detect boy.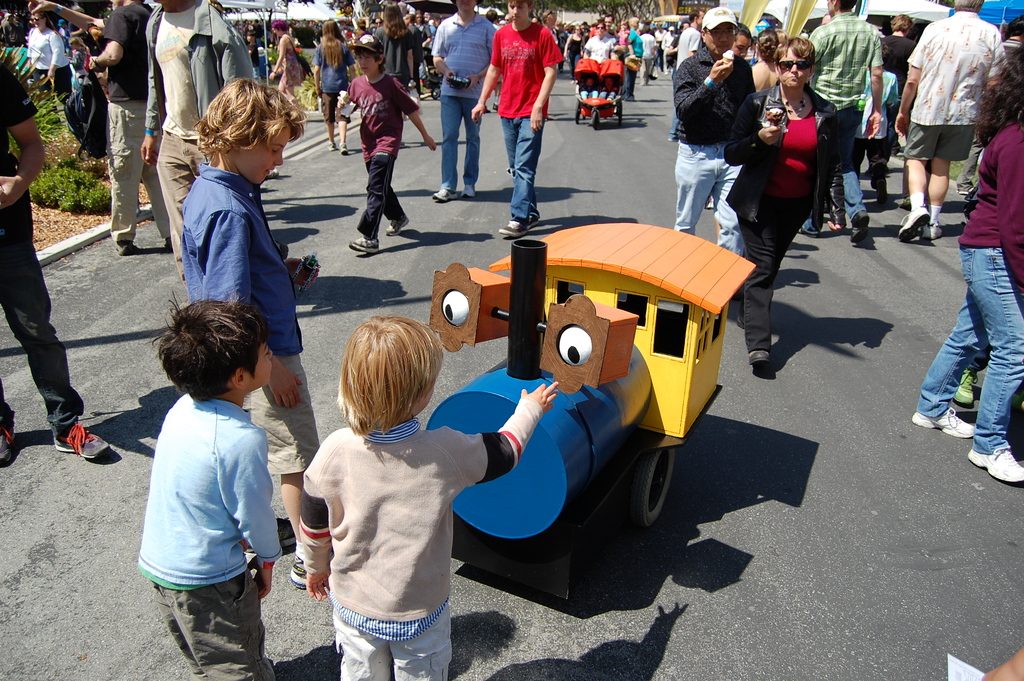
Detected at 136,286,309,680.
